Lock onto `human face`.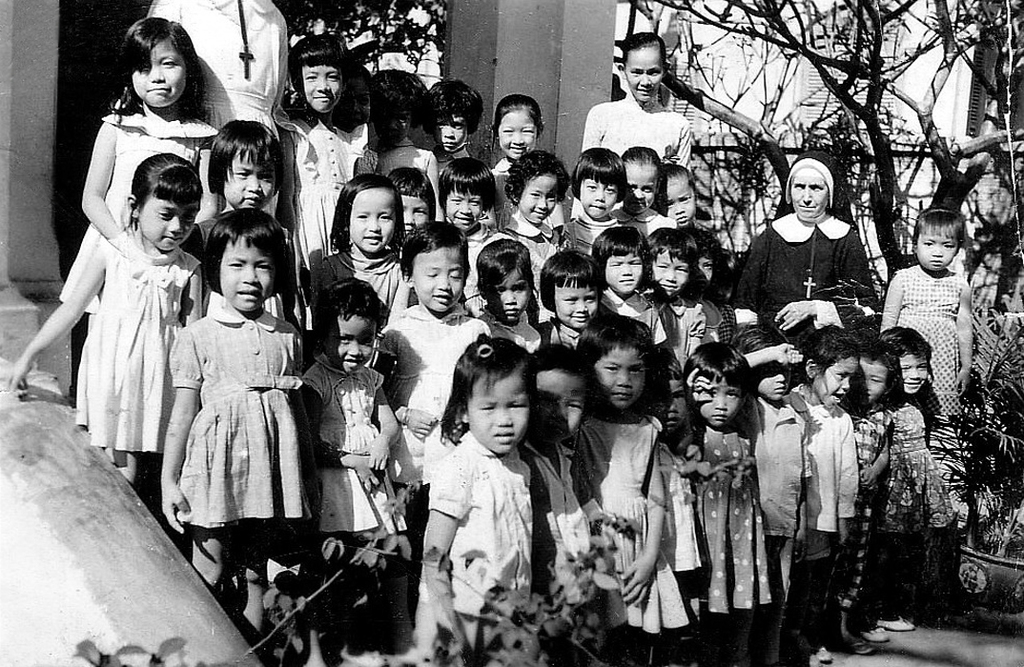
Locked: box=[529, 370, 582, 439].
